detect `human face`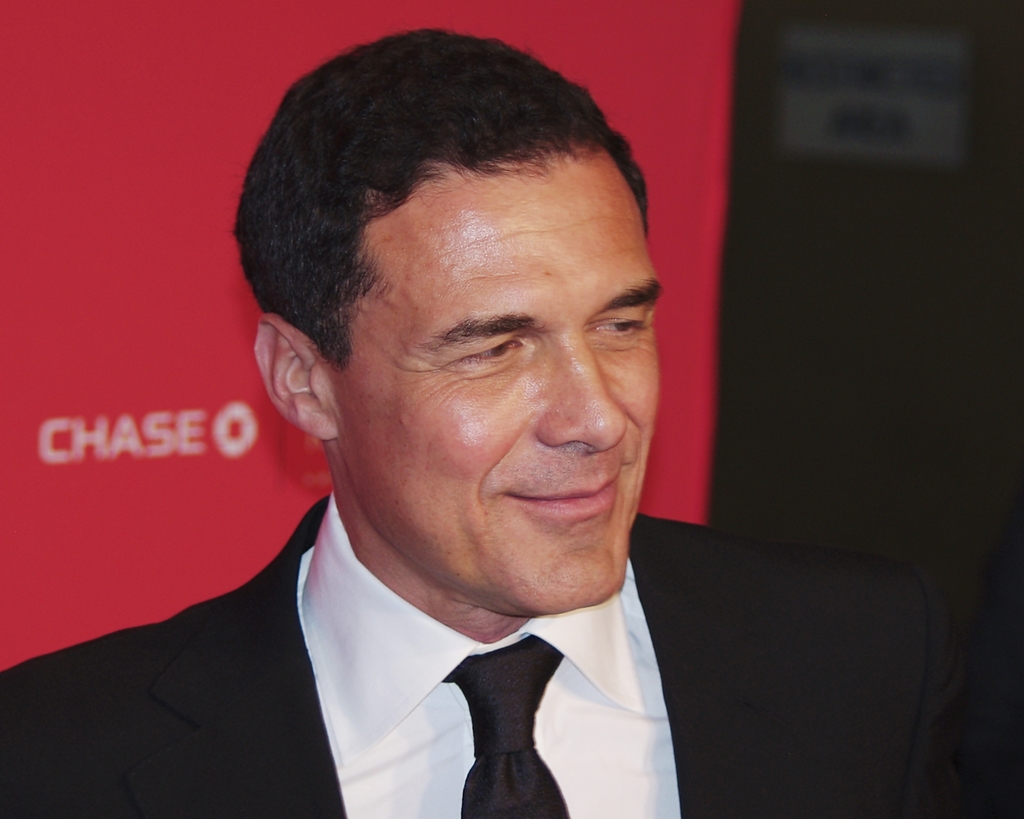
l=340, t=158, r=671, b=617
